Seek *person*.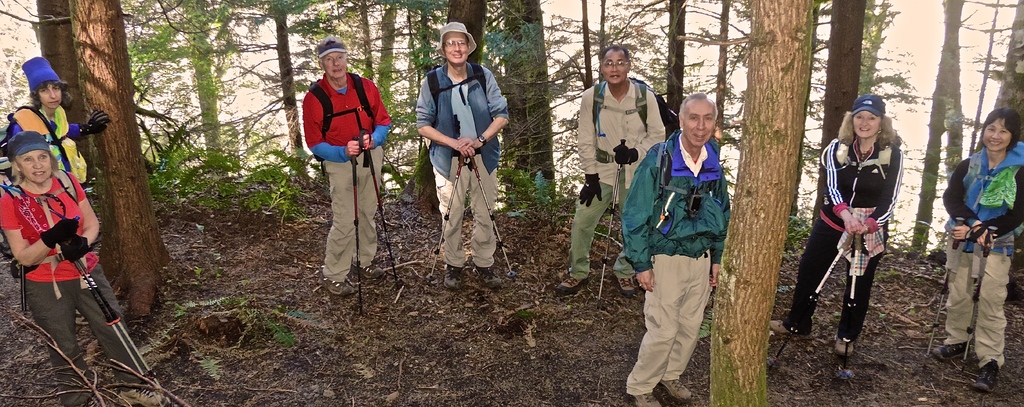
bbox=[774, 95, 902, 351].
